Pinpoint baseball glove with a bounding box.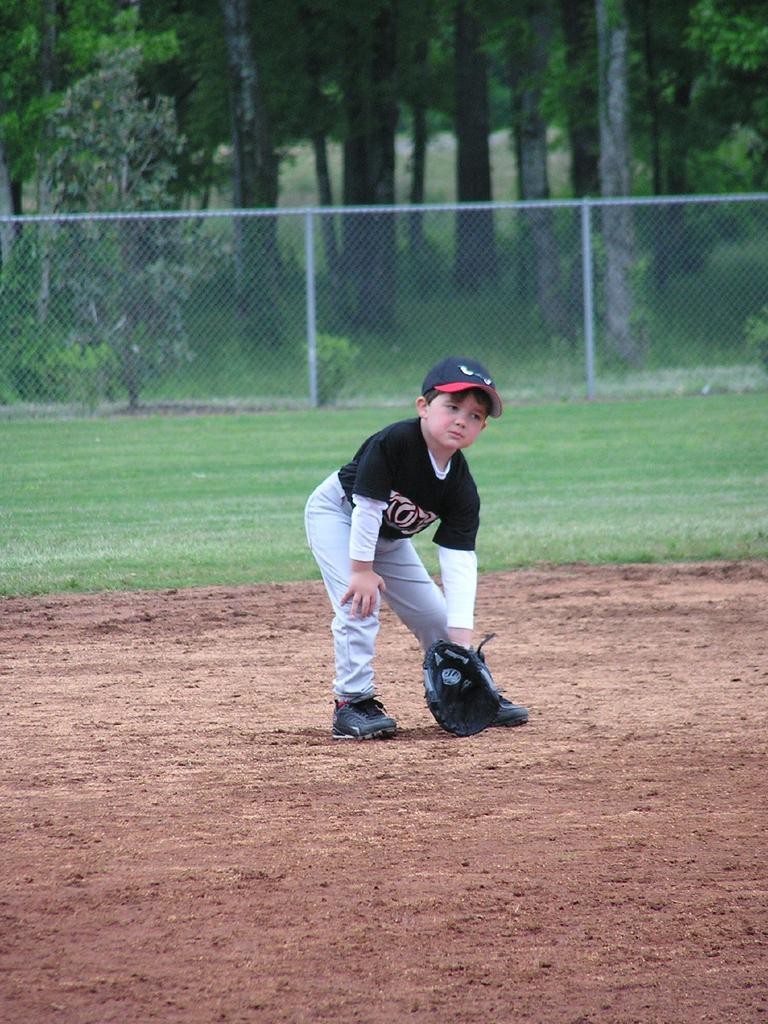
detection(422, 639, 506, 738).
